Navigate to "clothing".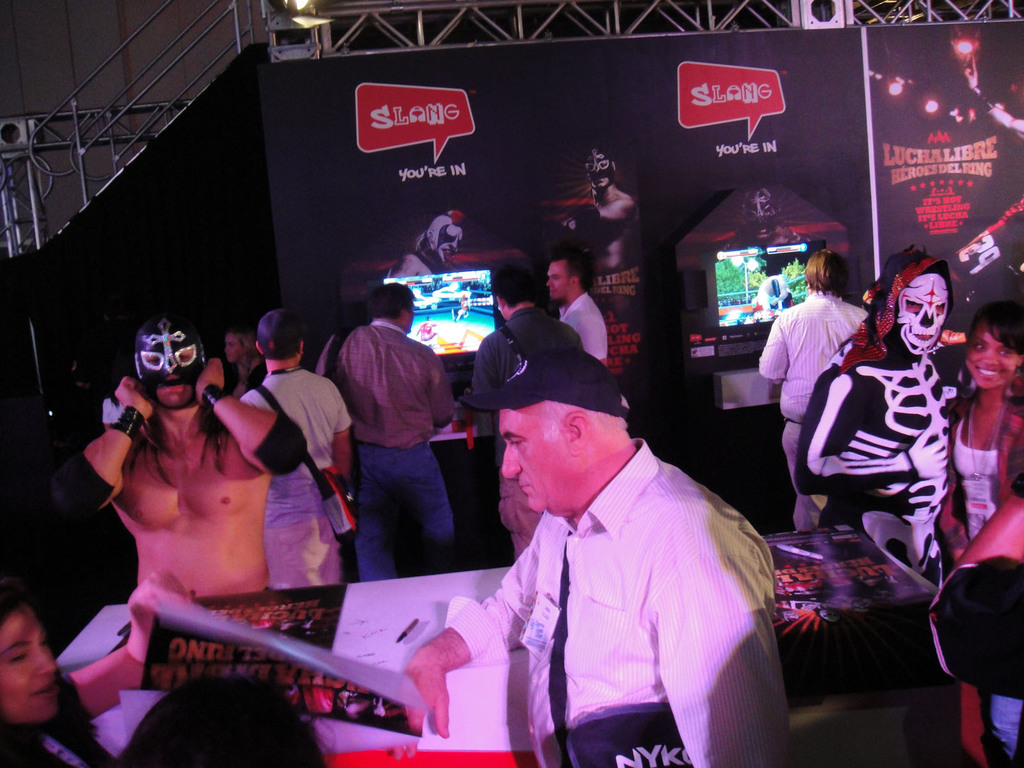
Navigation target: detection(910, 556, 1023, 765).
